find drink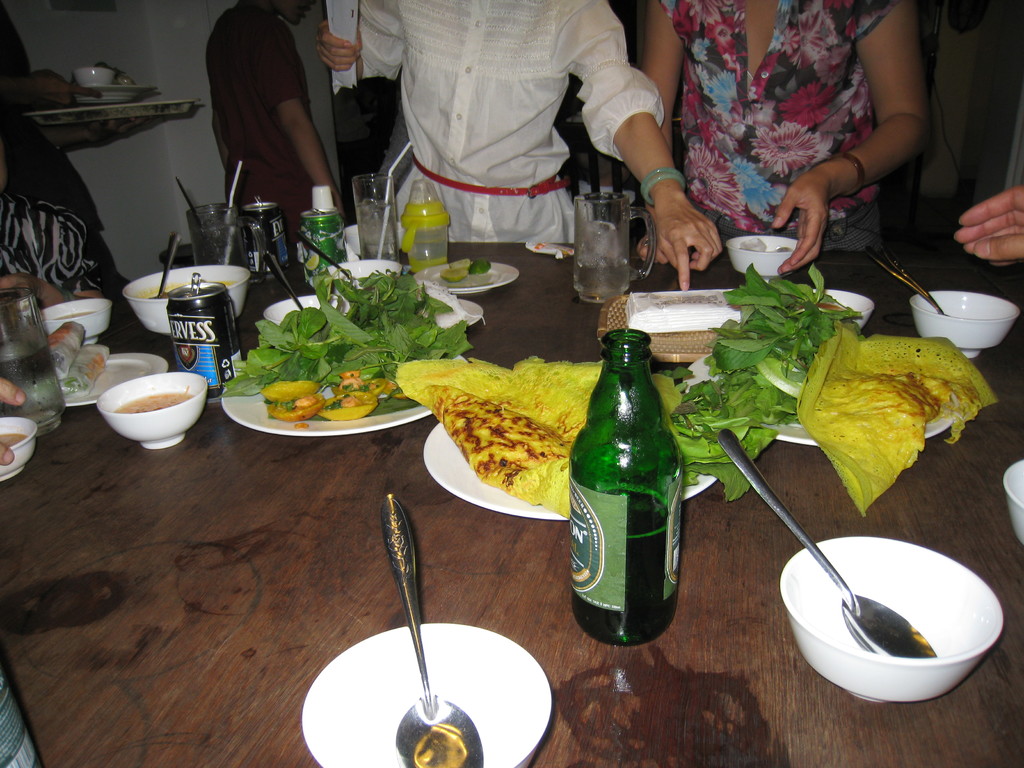
{"left": 357, "top": 191, "right": 398, "bottom": 260}
